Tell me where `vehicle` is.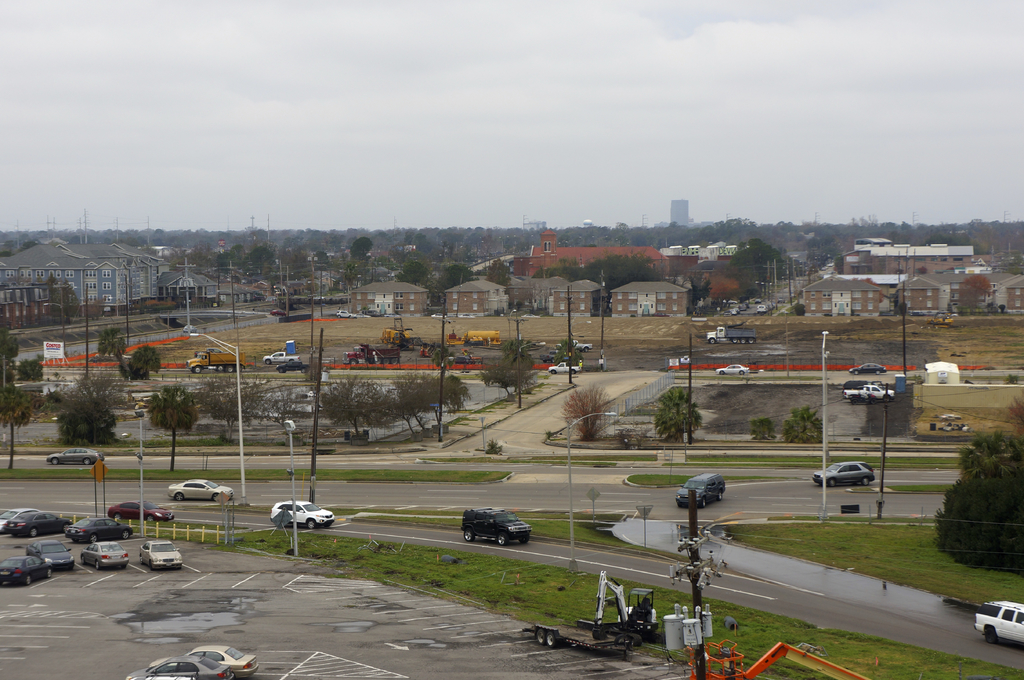
`vehicle` is at {"left": 975, "top": 596, "right": 1023, "bottom": 644}.
